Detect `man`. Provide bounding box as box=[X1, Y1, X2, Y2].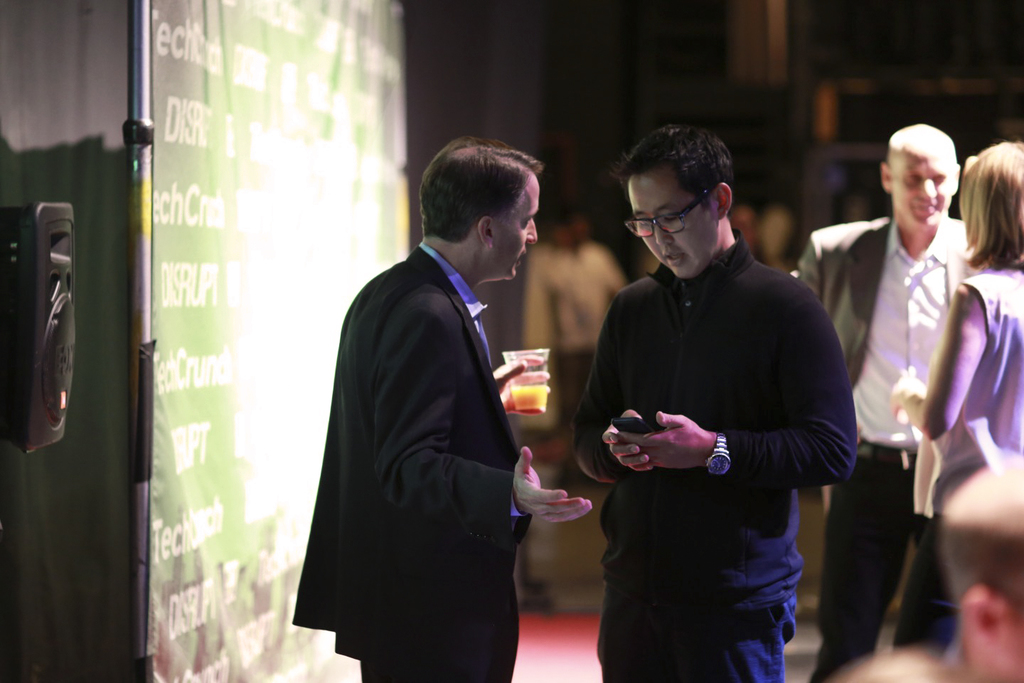
box=[795, 120, 973, 682].
